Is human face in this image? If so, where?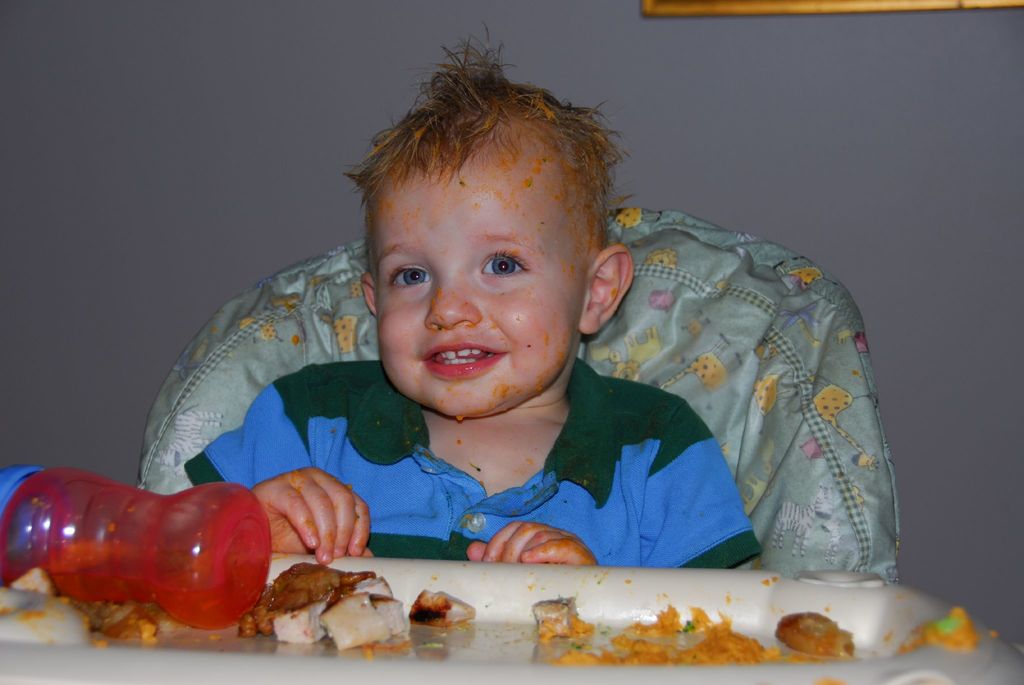
Yes, at l=378, t=140, r=593, b=415.
